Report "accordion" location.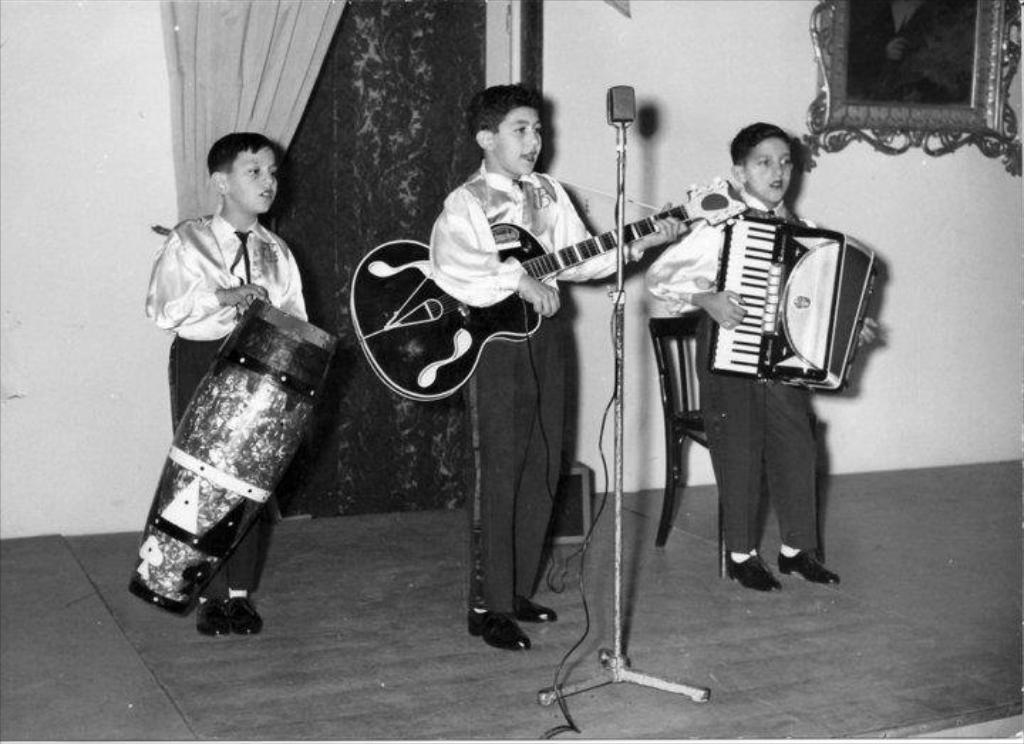
Report: [703, 211, 876, 404].
